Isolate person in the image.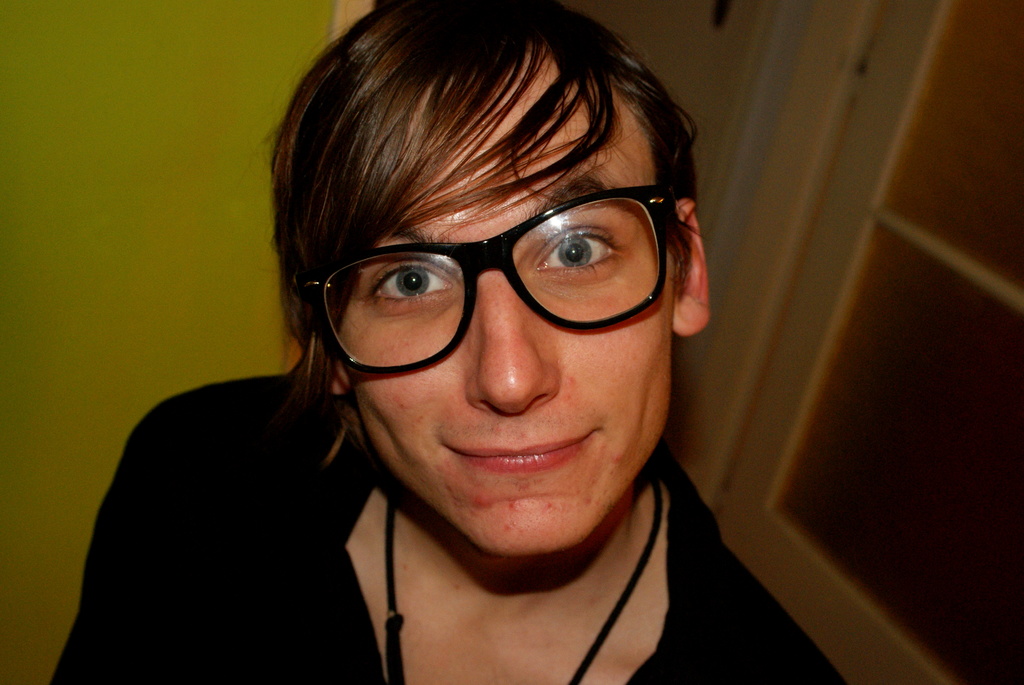
Isolated region: box=[45, 5, 833, 670].
